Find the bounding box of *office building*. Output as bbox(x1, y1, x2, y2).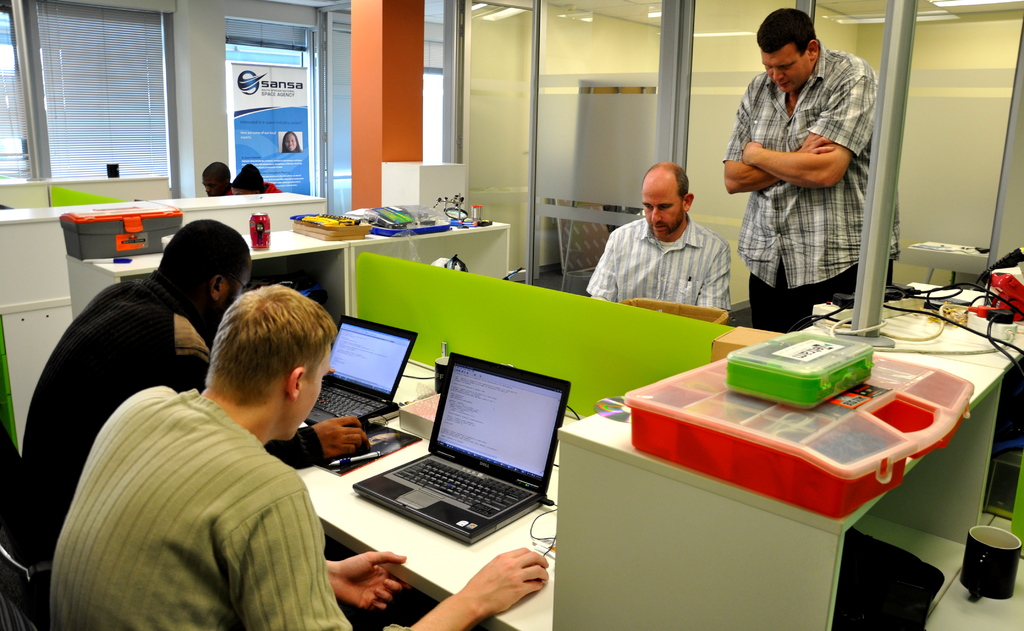
bbox(0, 0, 1023, 630).
